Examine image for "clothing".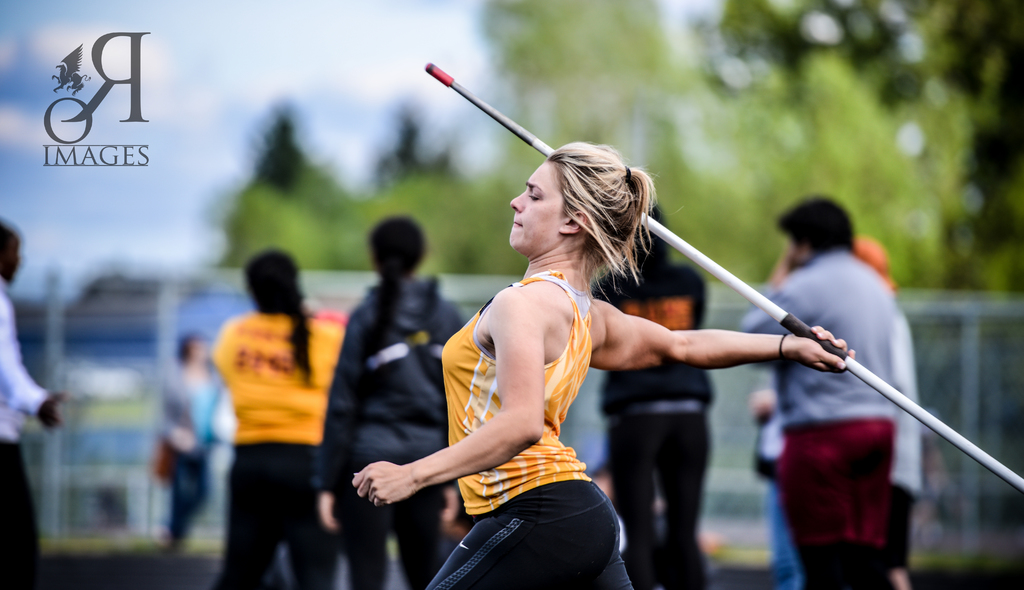
Examination result: 604 235 717 577.
